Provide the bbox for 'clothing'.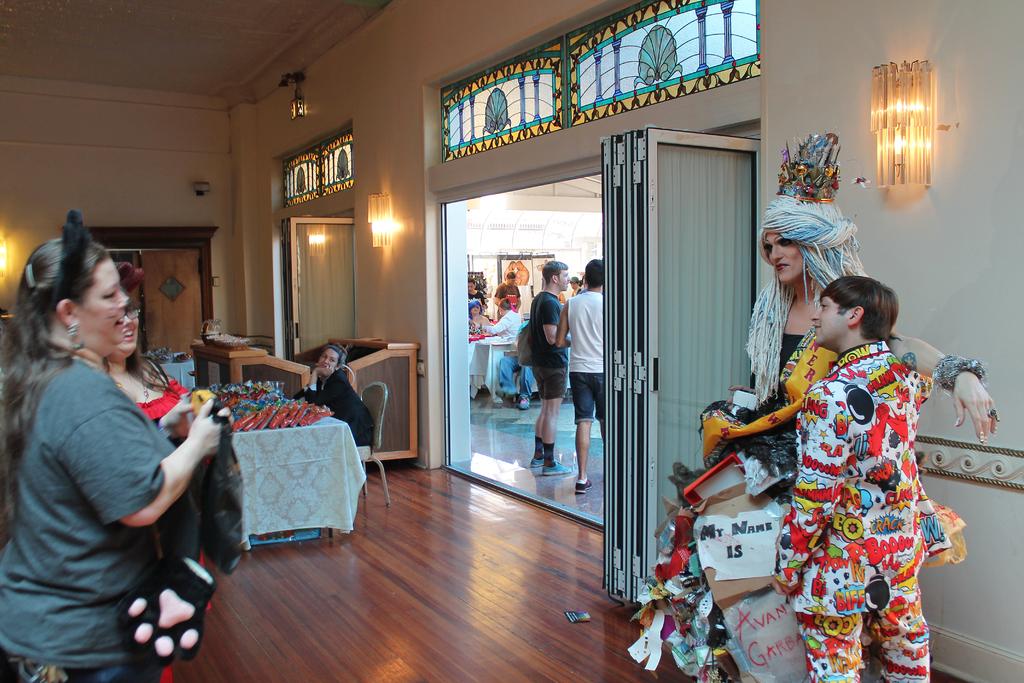
Rect(774, 339, 951, 682).
